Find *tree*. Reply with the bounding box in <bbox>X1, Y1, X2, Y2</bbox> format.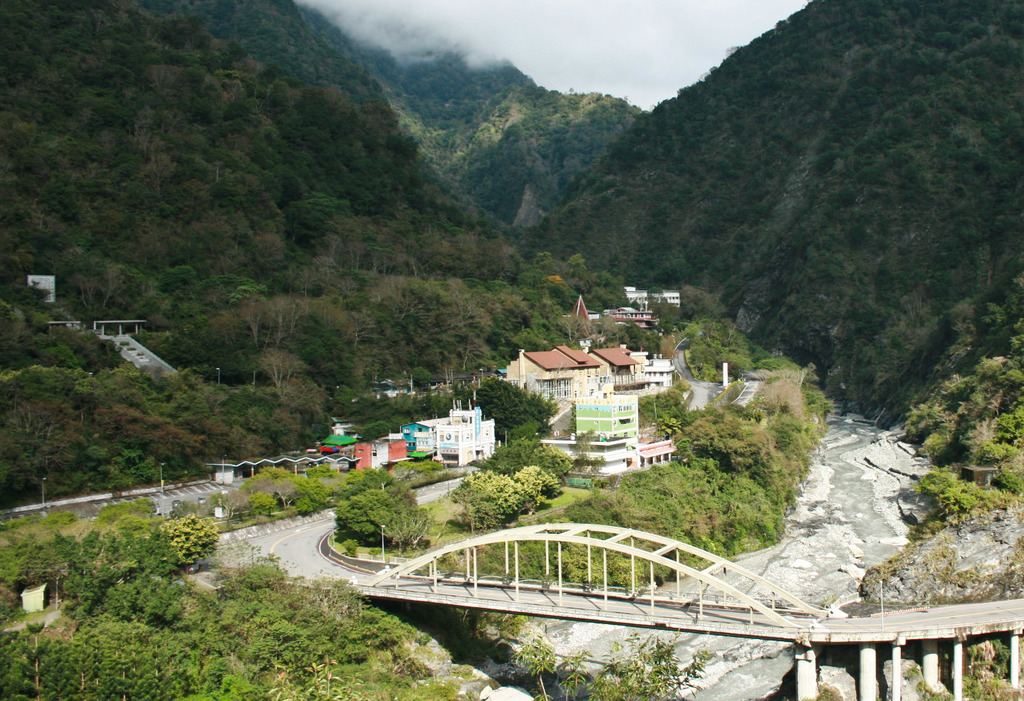
<bbox>498, 410, 548, 452</bbox>.
